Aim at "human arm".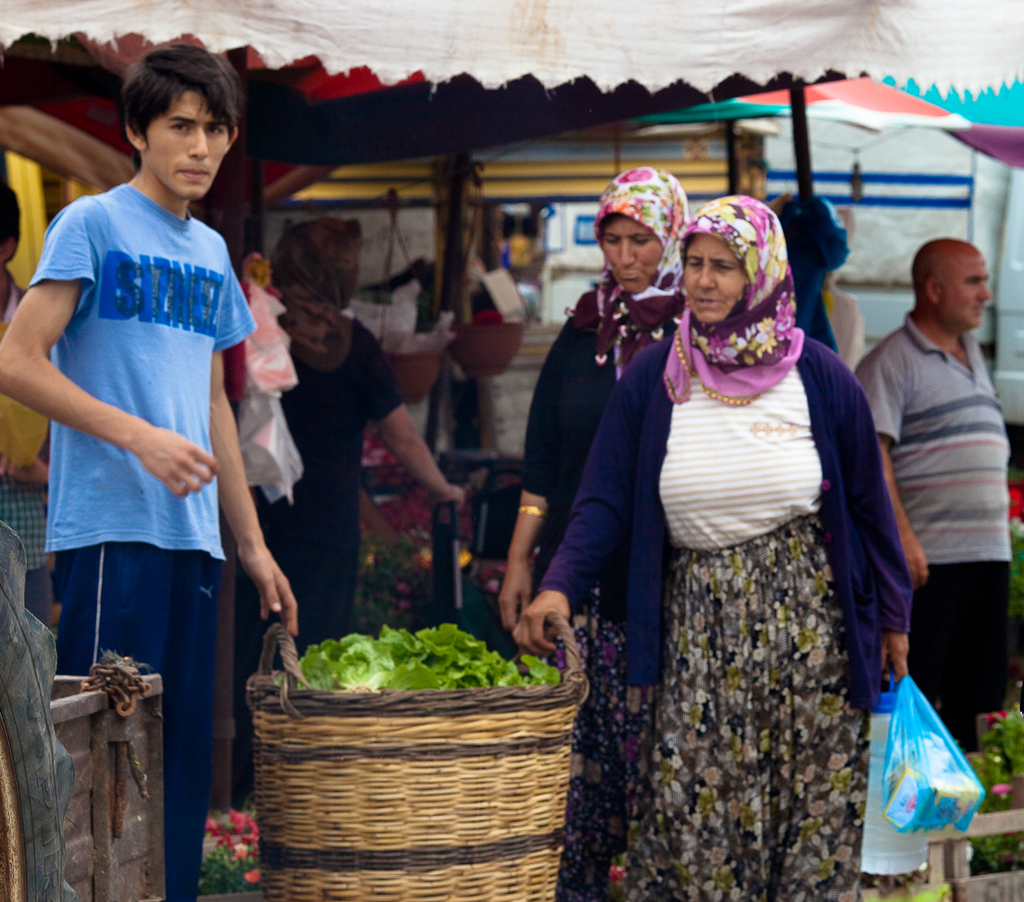
Aimed at x1=200, y1=245, x2=300, y2=635.
